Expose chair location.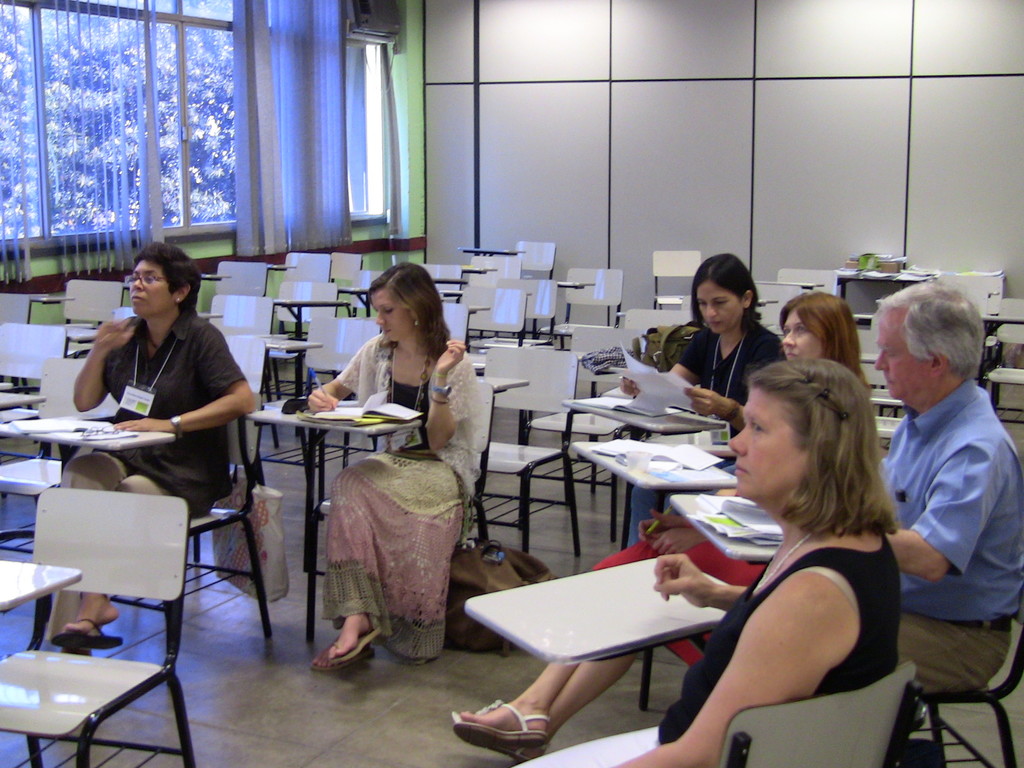
Exposed at 778,268,842,297.
